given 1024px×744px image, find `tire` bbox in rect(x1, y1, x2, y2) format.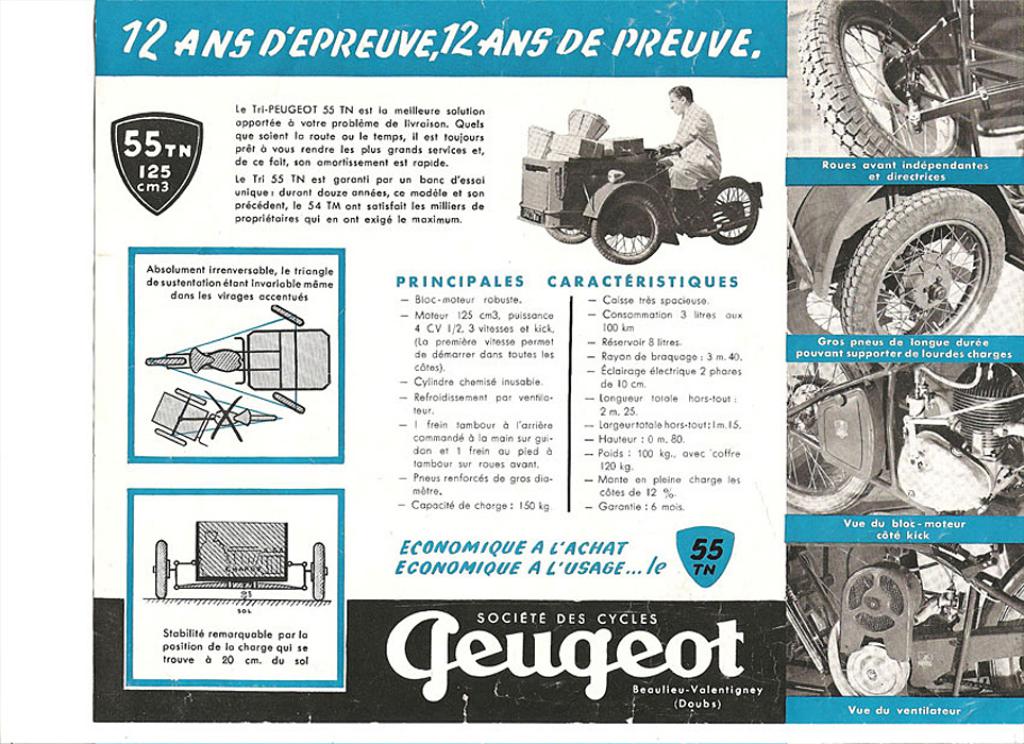
rect(704, 179, 760, 244).
